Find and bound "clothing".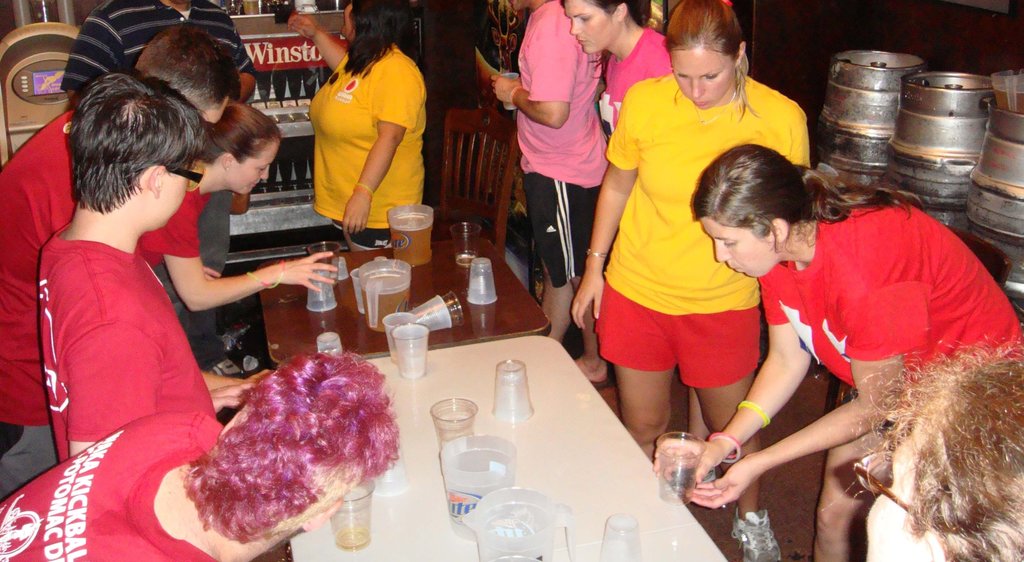
Bound: 0:107:141:500.
